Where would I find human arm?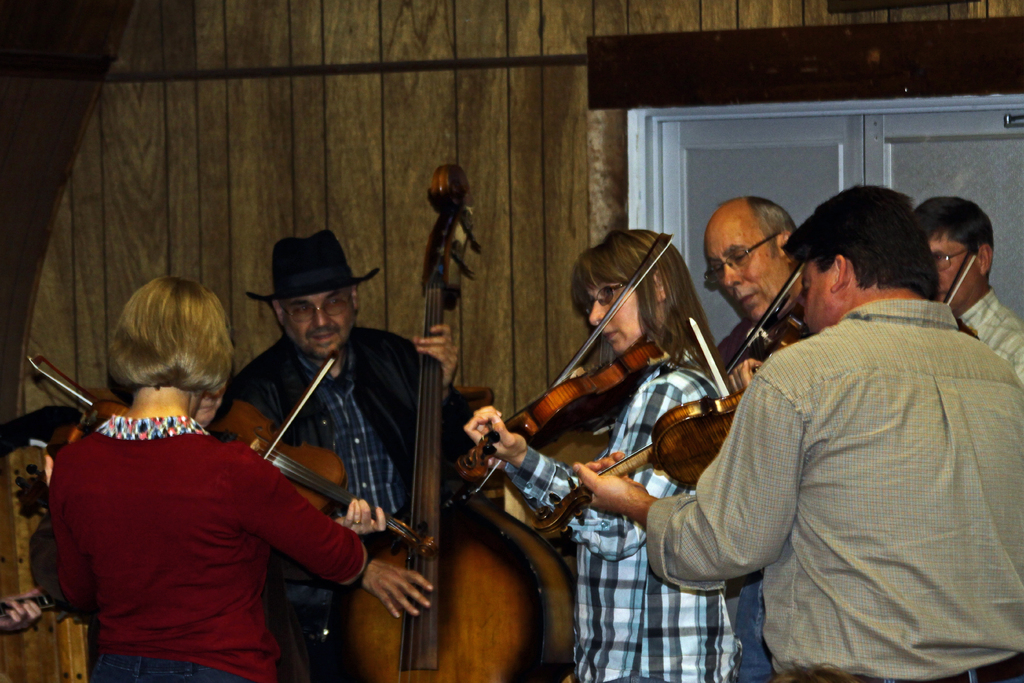
At <box>729,350,765,402</box>.
